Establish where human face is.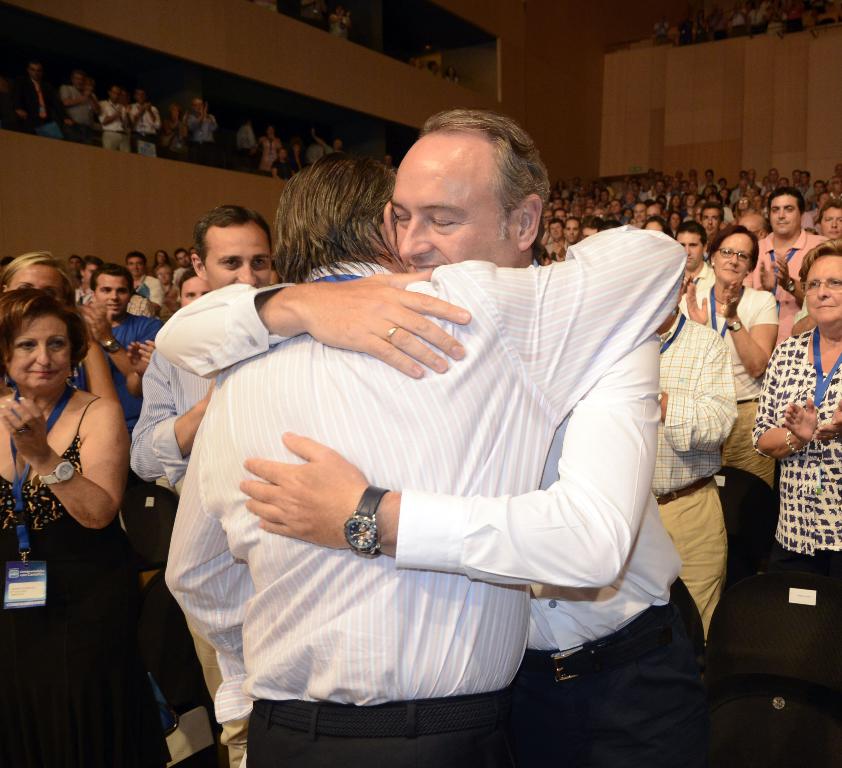
Established at <box>568,219,577,243</box>.
